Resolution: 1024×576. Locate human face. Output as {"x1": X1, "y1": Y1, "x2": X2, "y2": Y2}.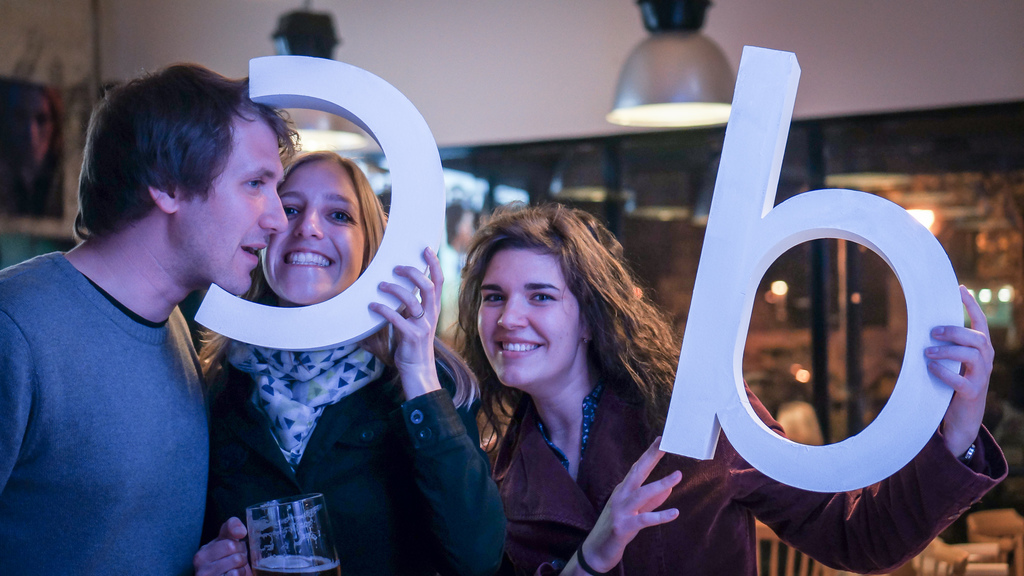
{"x1": 259, "y1": 163, "x2": 367, "y2": 304}.
